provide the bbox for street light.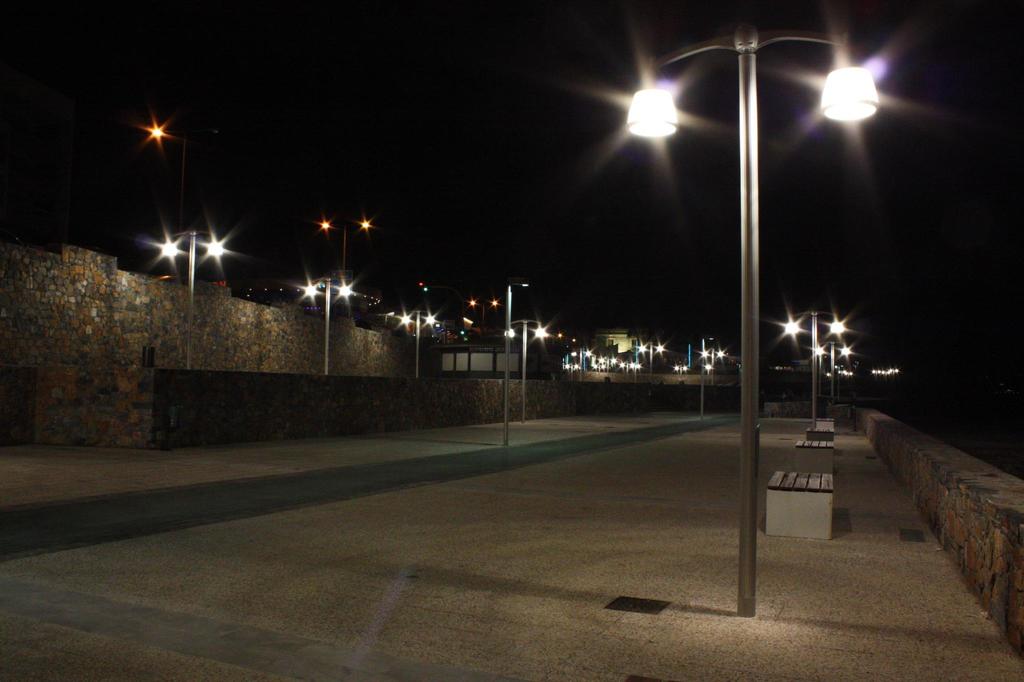
Rect(470, 296, 503, 330).
